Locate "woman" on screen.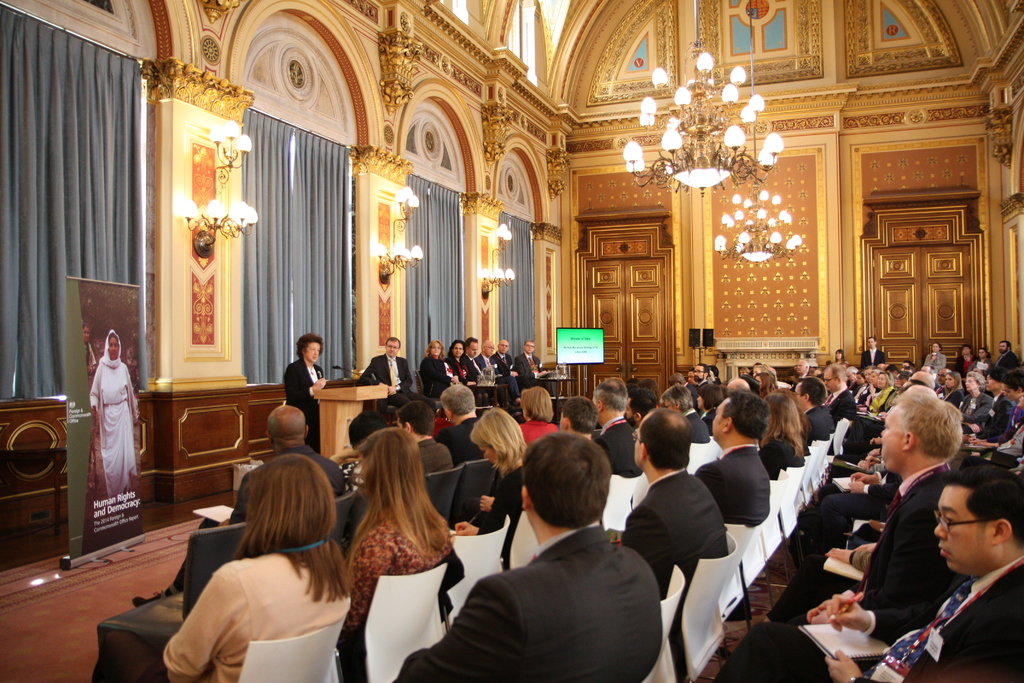
On screen at [863, 370, 876, 402].
